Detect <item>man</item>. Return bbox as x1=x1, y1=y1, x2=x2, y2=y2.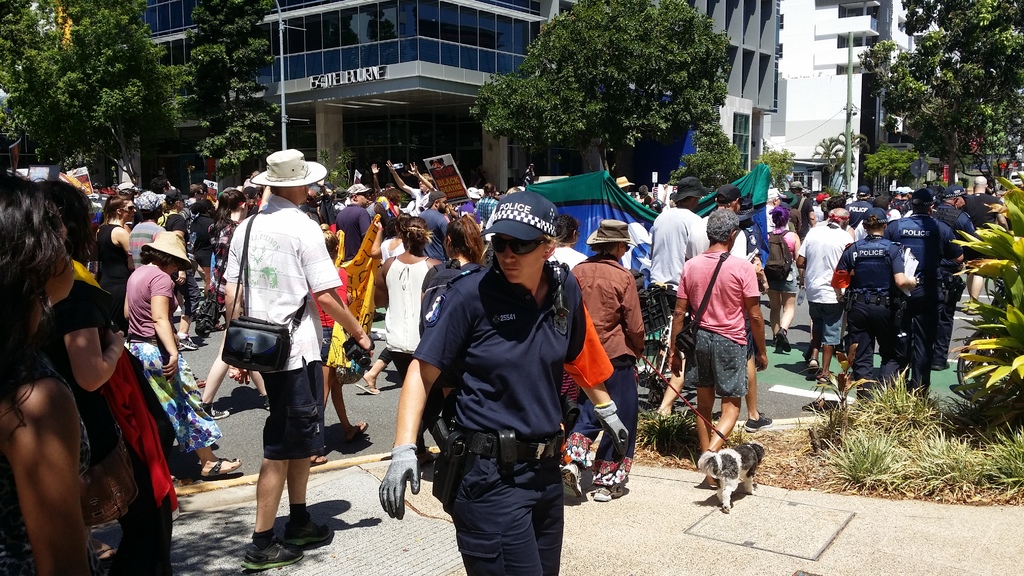
x1=881, y1=189, x2=967, y2=399.
